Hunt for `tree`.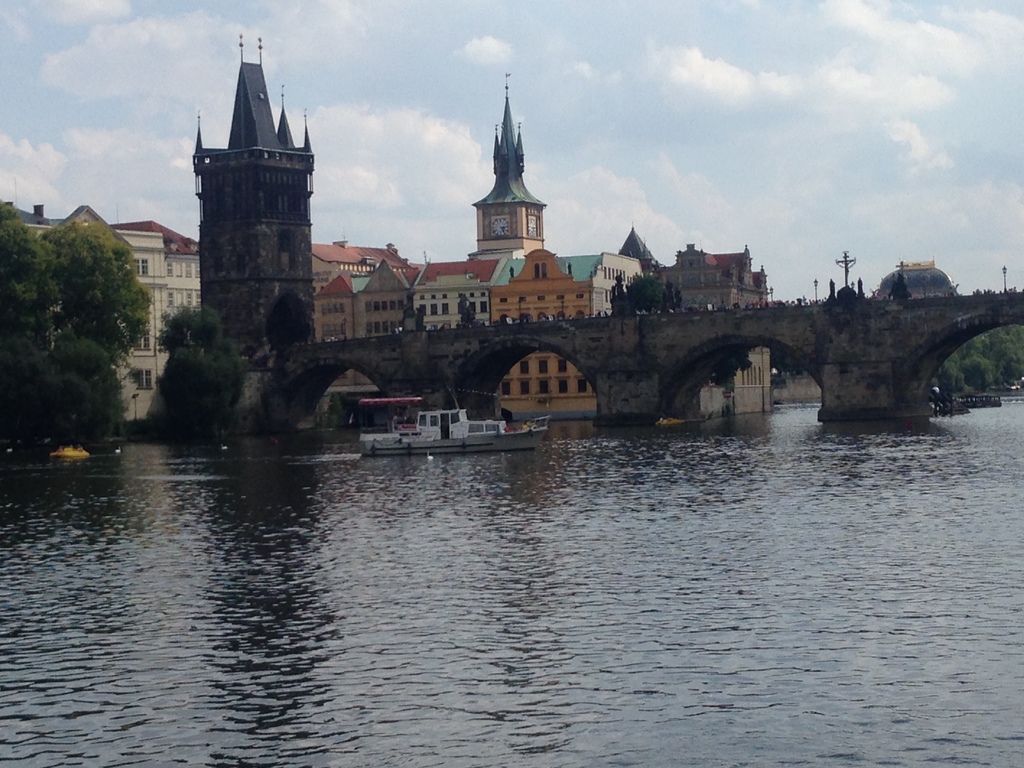
Hunted down at BBox(147, 310, 242, 428).
